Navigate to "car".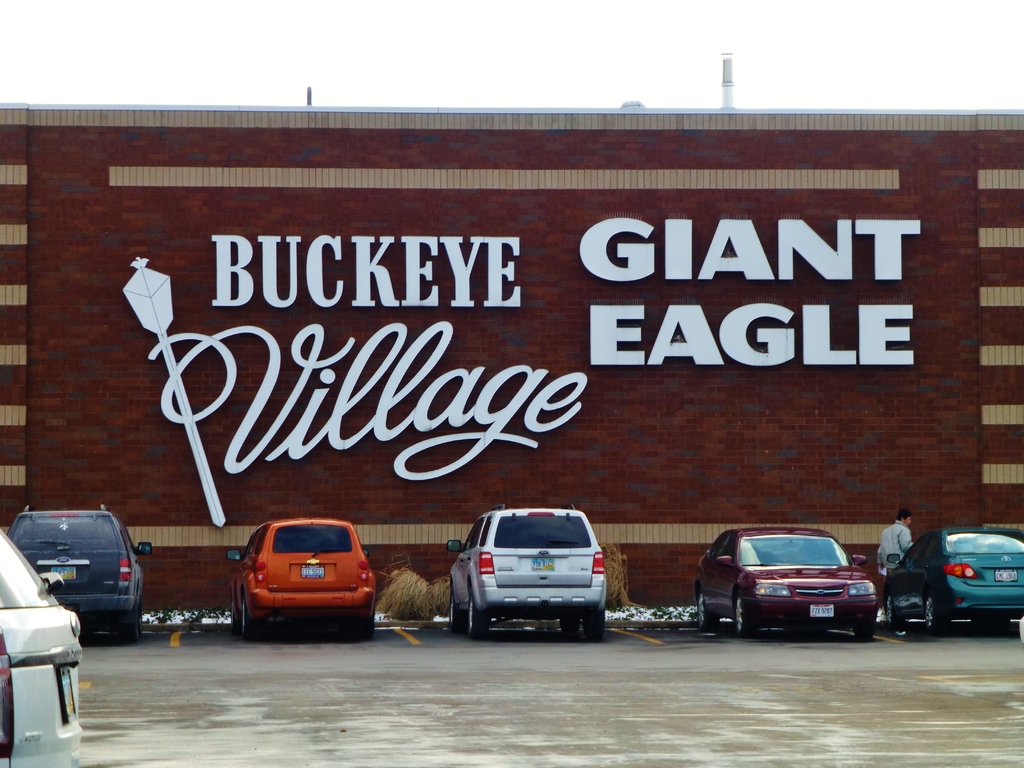
Navigation target: bbox=[449, 504, 607, 642].
